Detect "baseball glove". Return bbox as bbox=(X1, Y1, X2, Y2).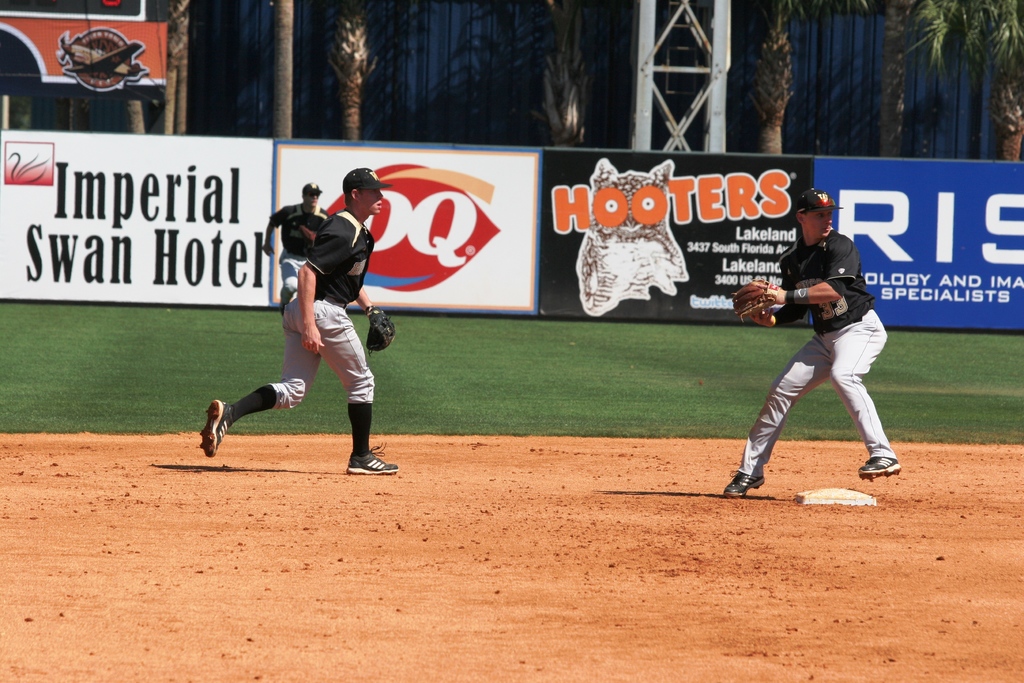
bbox=(731, 275, 778, 322).
